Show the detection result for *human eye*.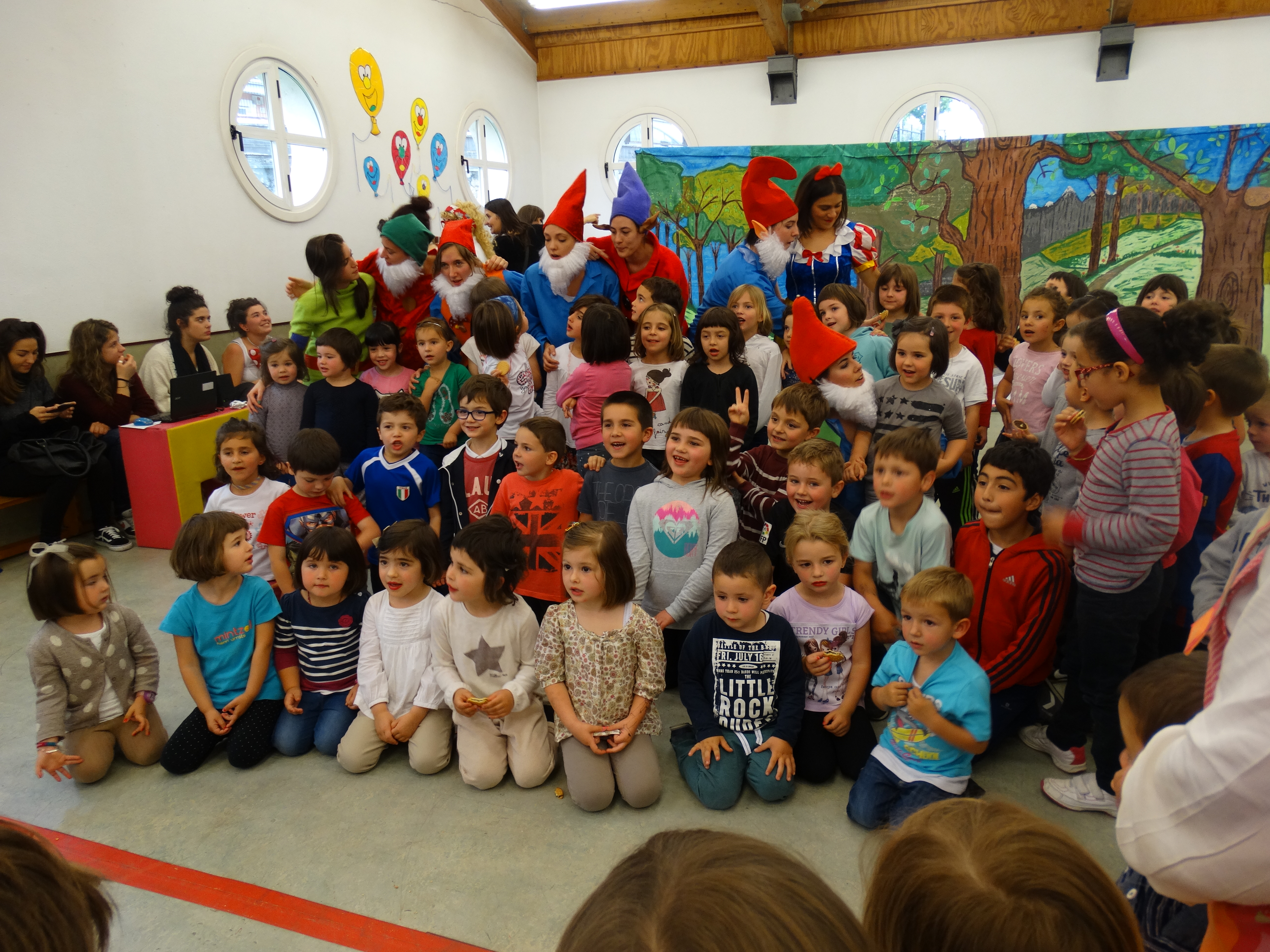
{"x1": 250, "y1": 77, "x2": 251, "y2": 79}.
